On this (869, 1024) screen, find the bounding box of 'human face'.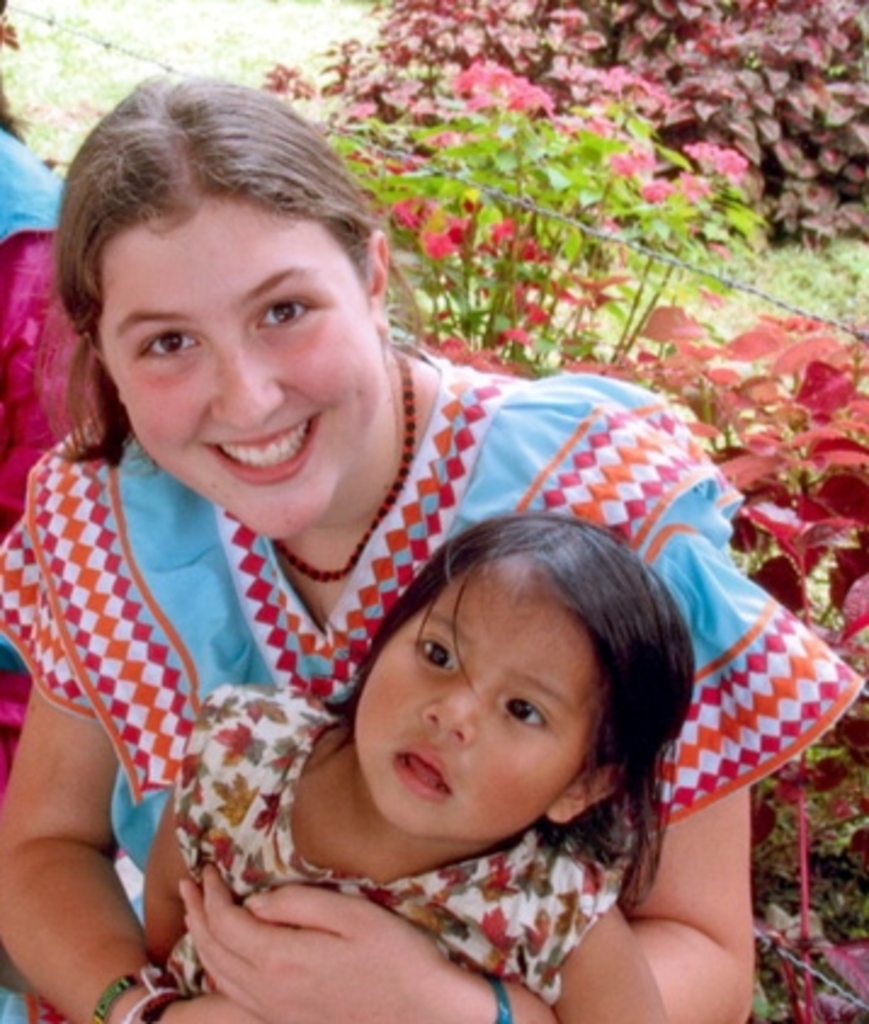
Bounding box: {"left": 102, "top": 216, "right": 388, "bottom": 541}.
